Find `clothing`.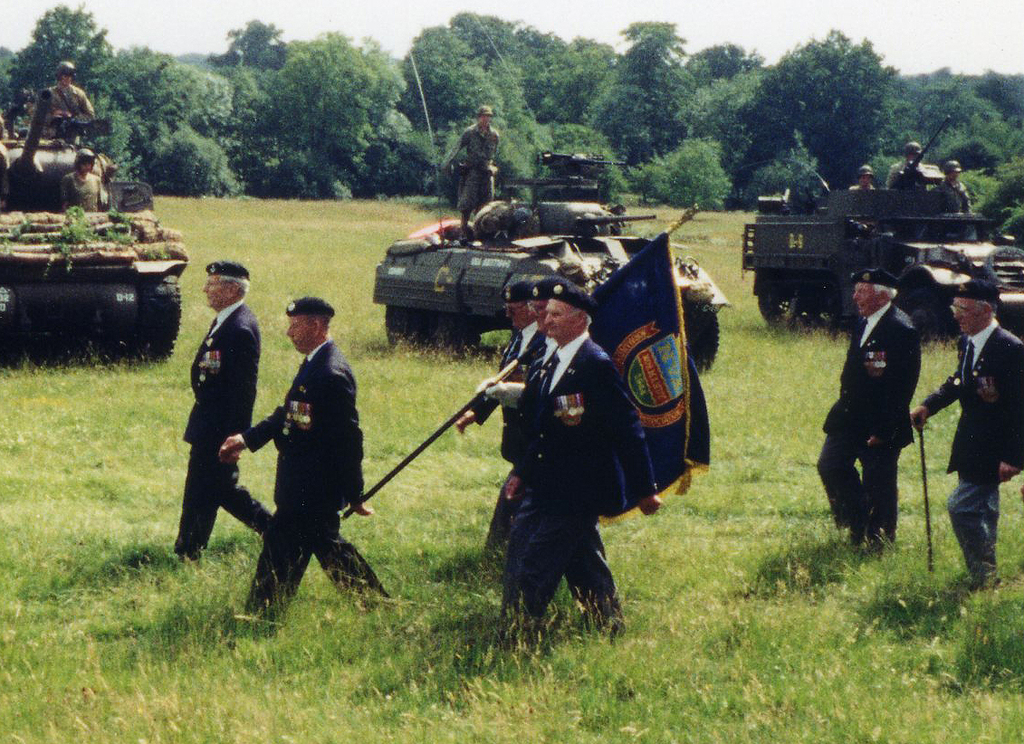
[left=494, top=341, right=541, bottom=621].
